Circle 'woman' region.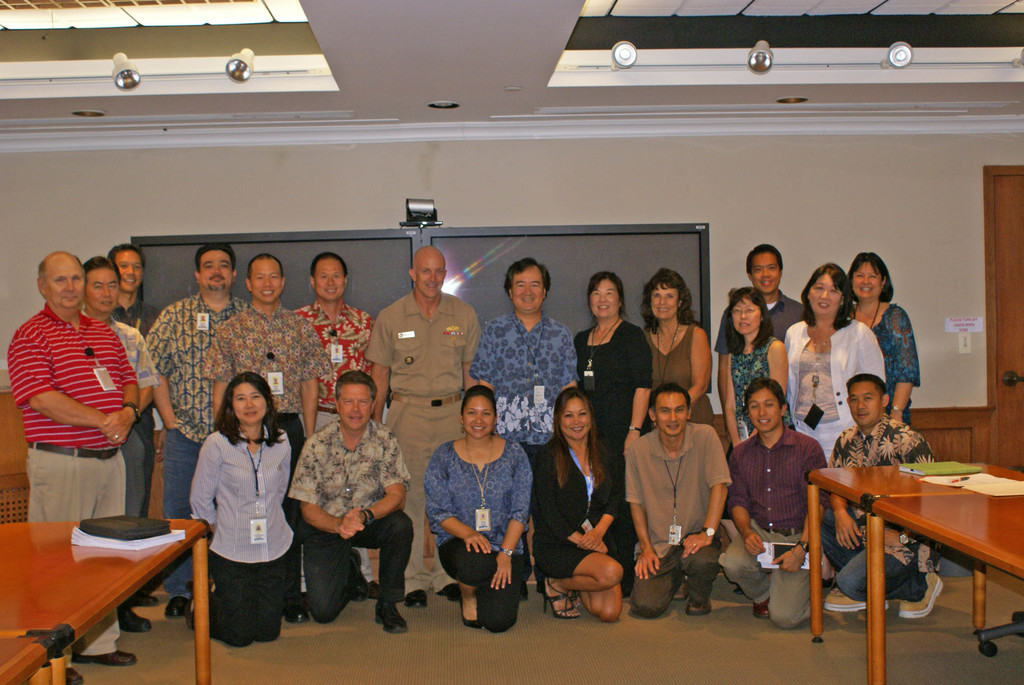
Region: locate(528, 387, 626, 626).
